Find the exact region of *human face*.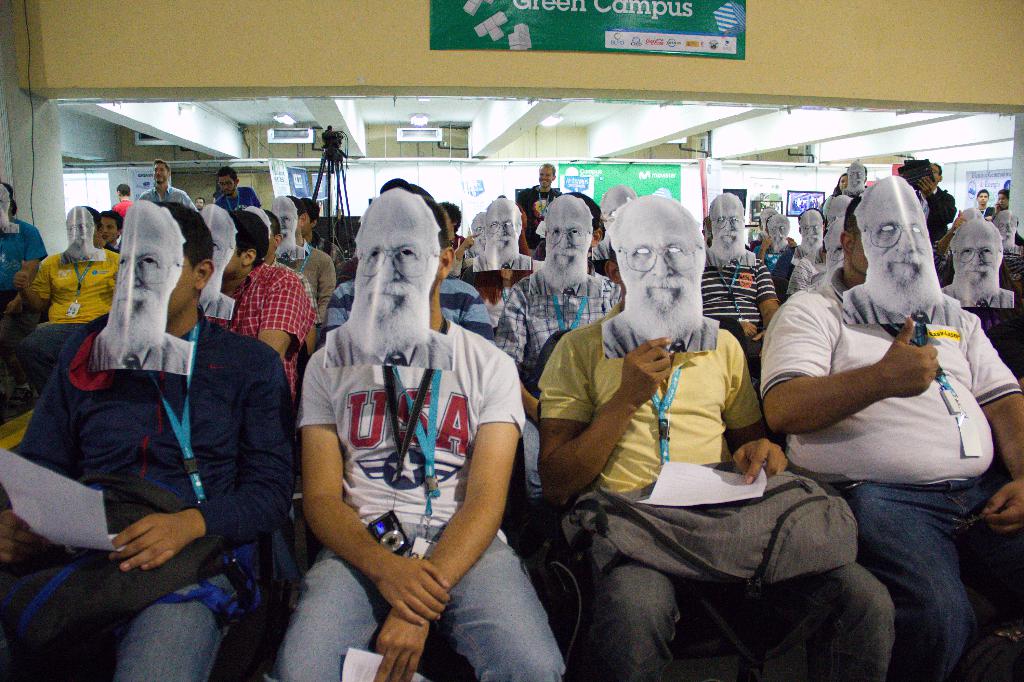
Exact region: 68:208:95:252.
